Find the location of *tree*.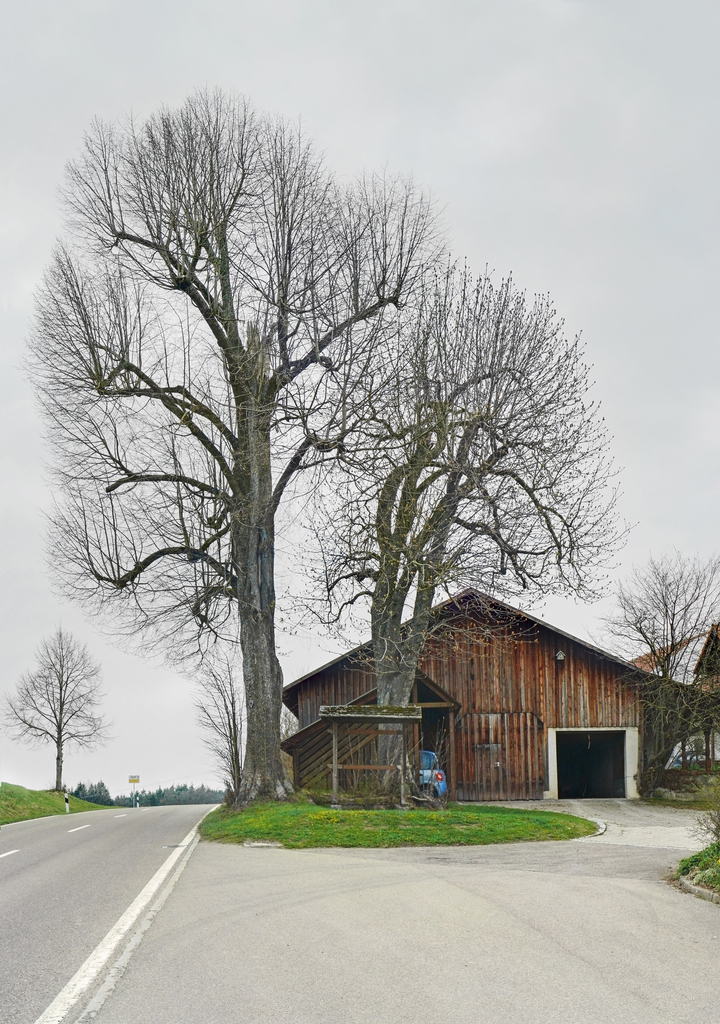
Location: (left=272, top=246, right=623, bottom=811).
